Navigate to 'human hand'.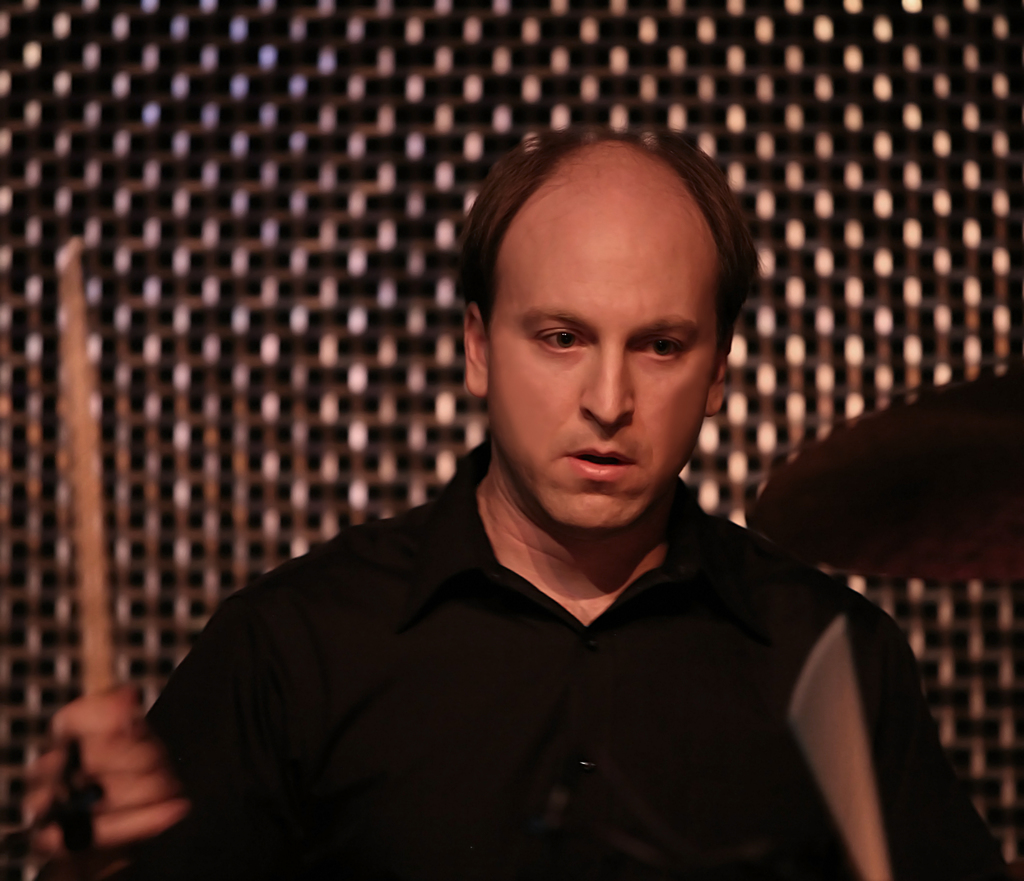
Navigation target: 22,680,188,864.
